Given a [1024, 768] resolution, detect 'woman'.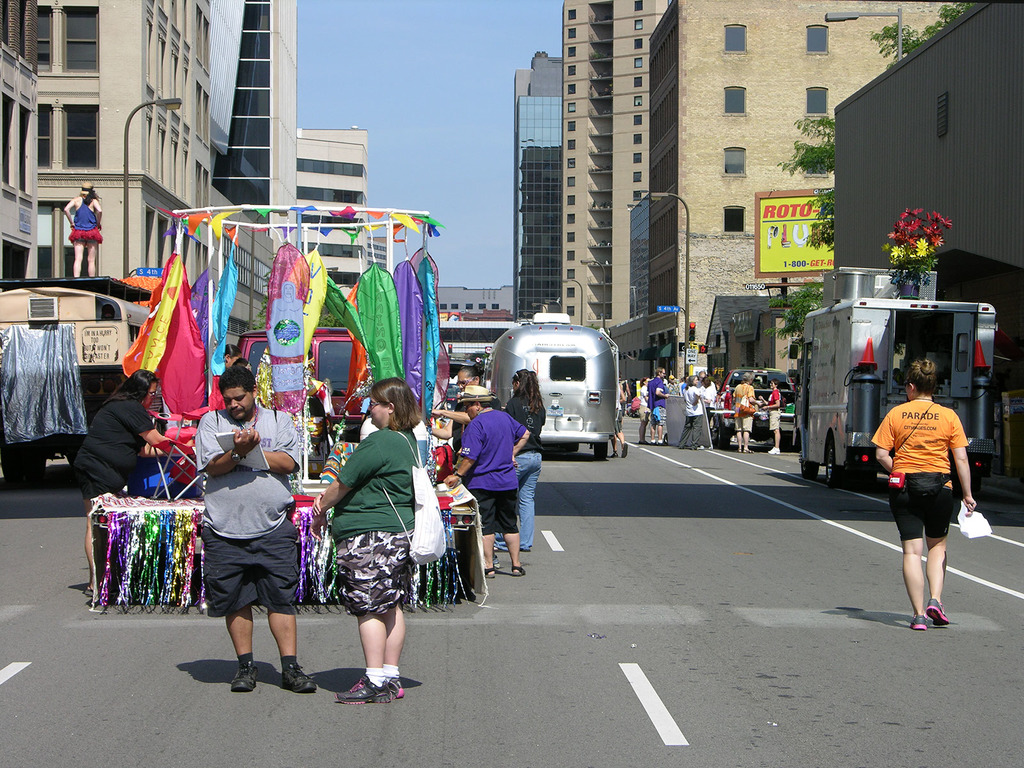
l=66, t=181, r=102, b=278.
